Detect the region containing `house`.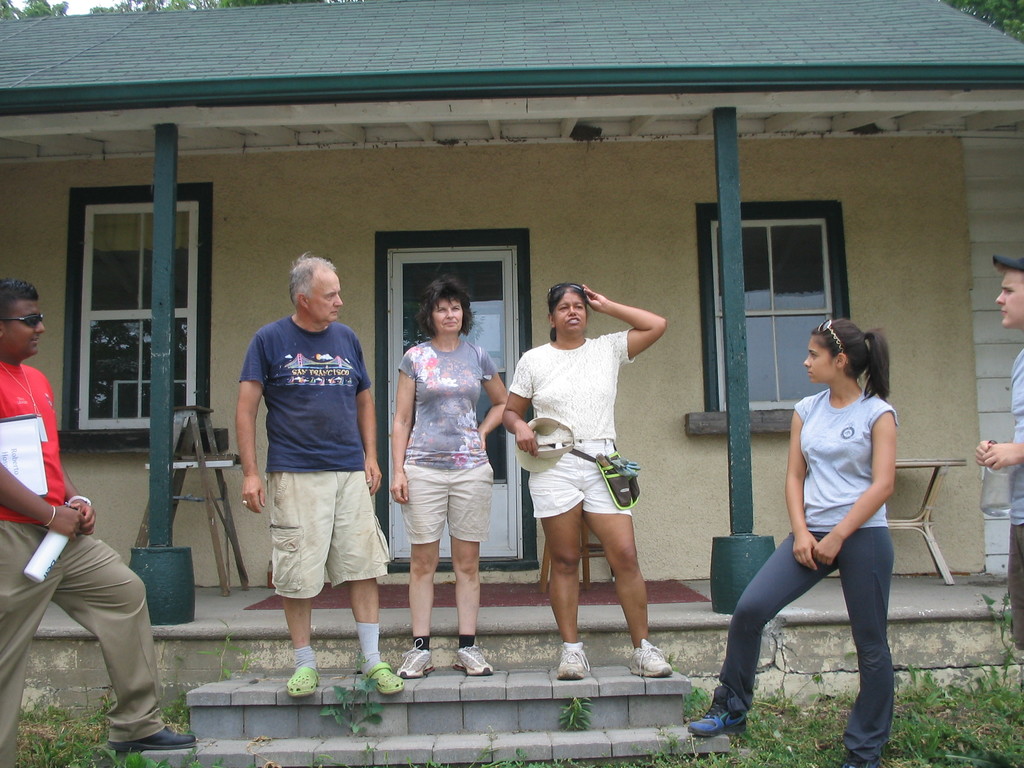
bbox=[0, 0, 1023, 586].
